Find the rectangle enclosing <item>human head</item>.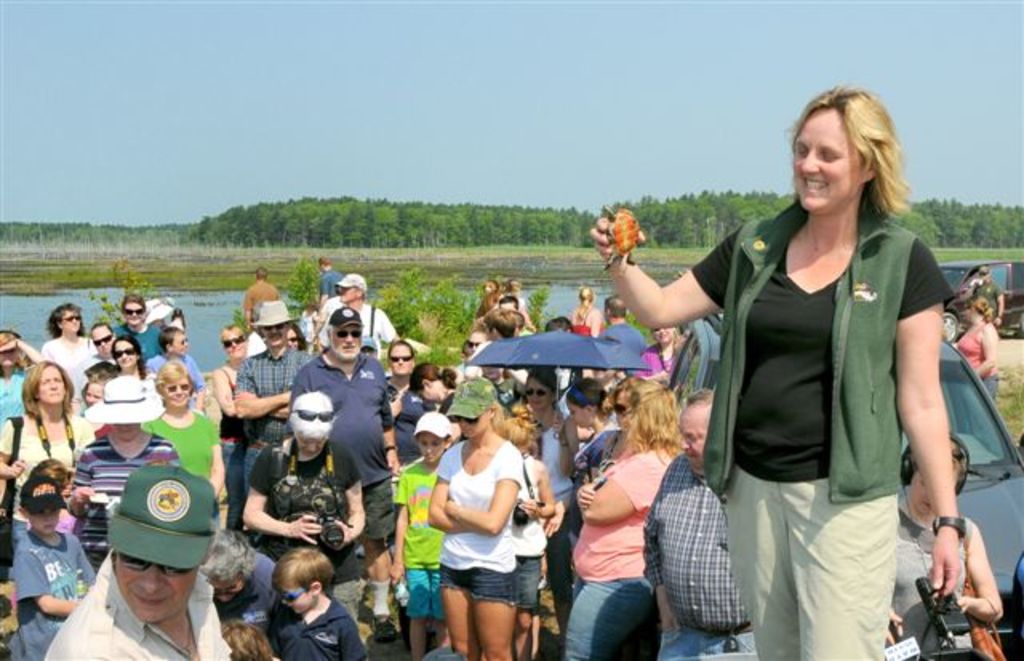
bbox=(608, 296, 629, 317).
